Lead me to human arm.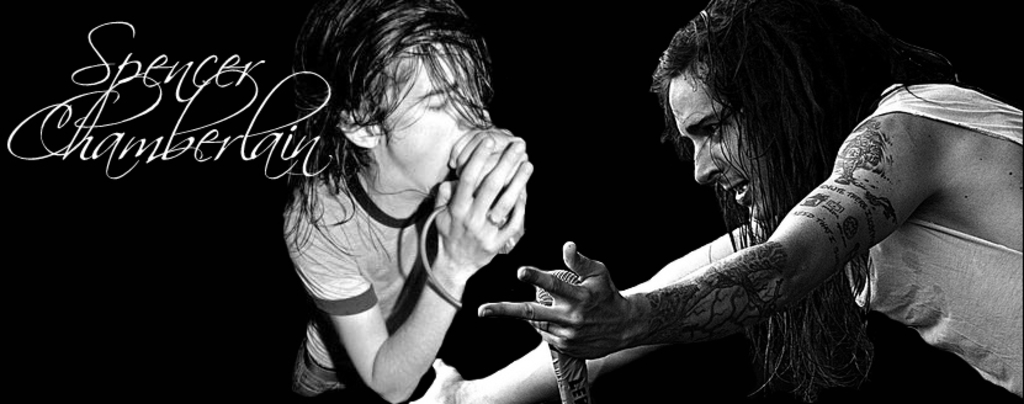
Lead to {"x1": 383, "y1": 179, "x2": 811, "y2": 403}.
